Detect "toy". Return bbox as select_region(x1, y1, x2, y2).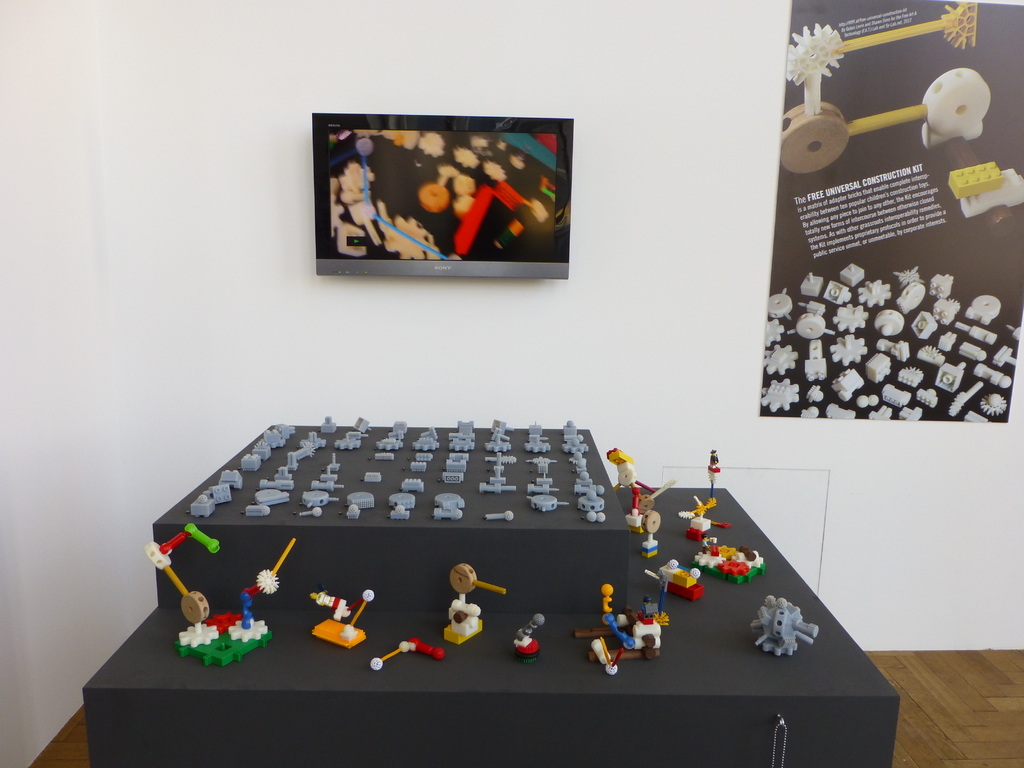
select_region(509, 611, 541, 652).
